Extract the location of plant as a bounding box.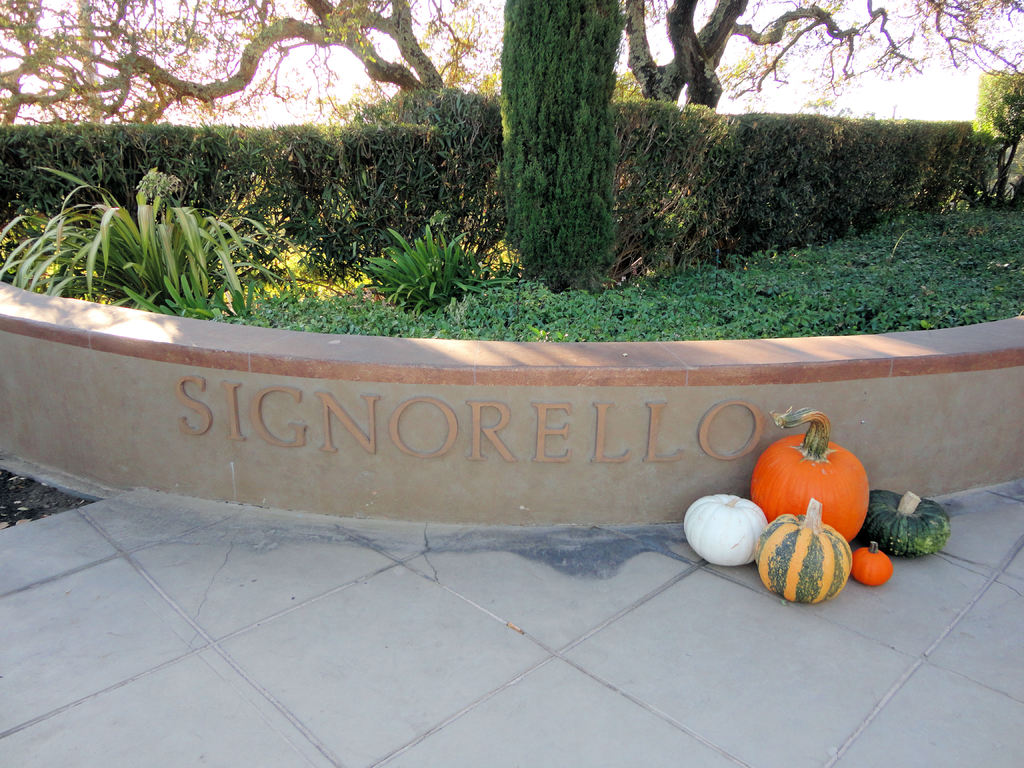
1, 166, 306, 322.
